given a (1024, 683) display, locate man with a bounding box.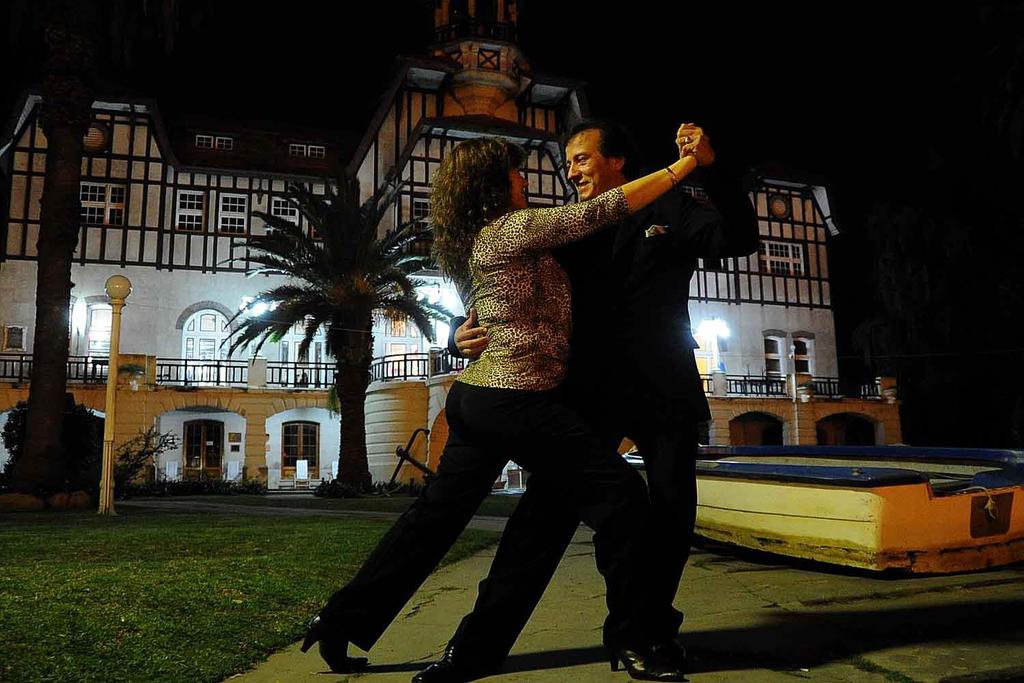
Located: (x1=426, y1=111, x2=780, y2=682).
